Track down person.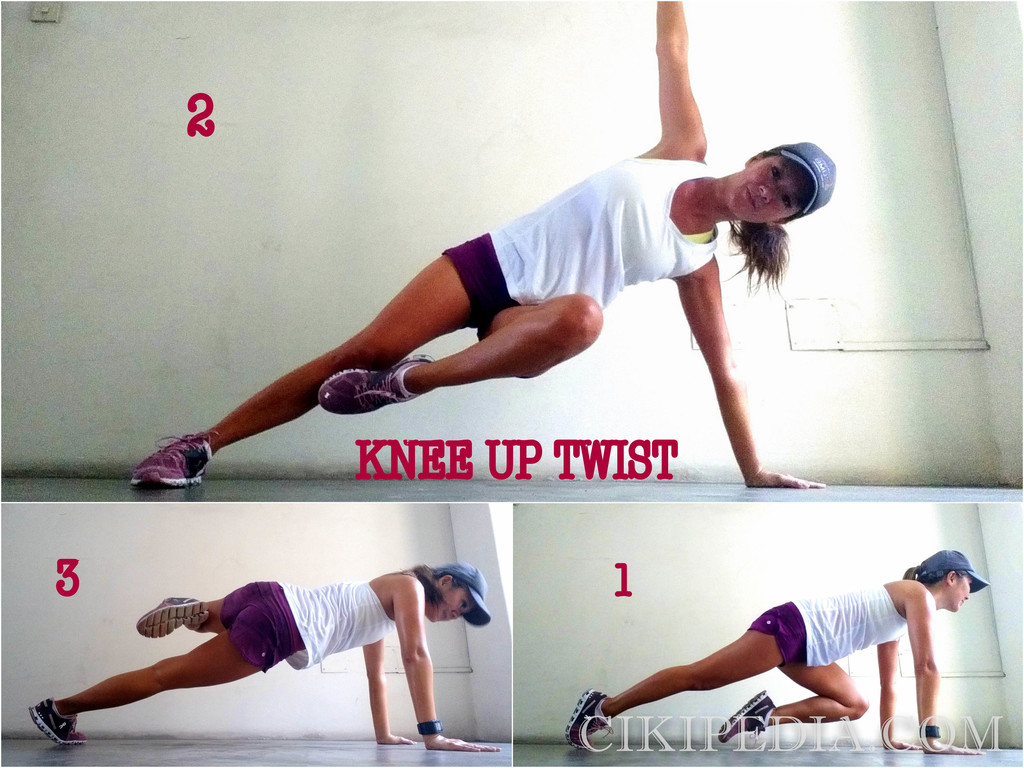
Tracked to l=565, t=549, r=991, b=757.
